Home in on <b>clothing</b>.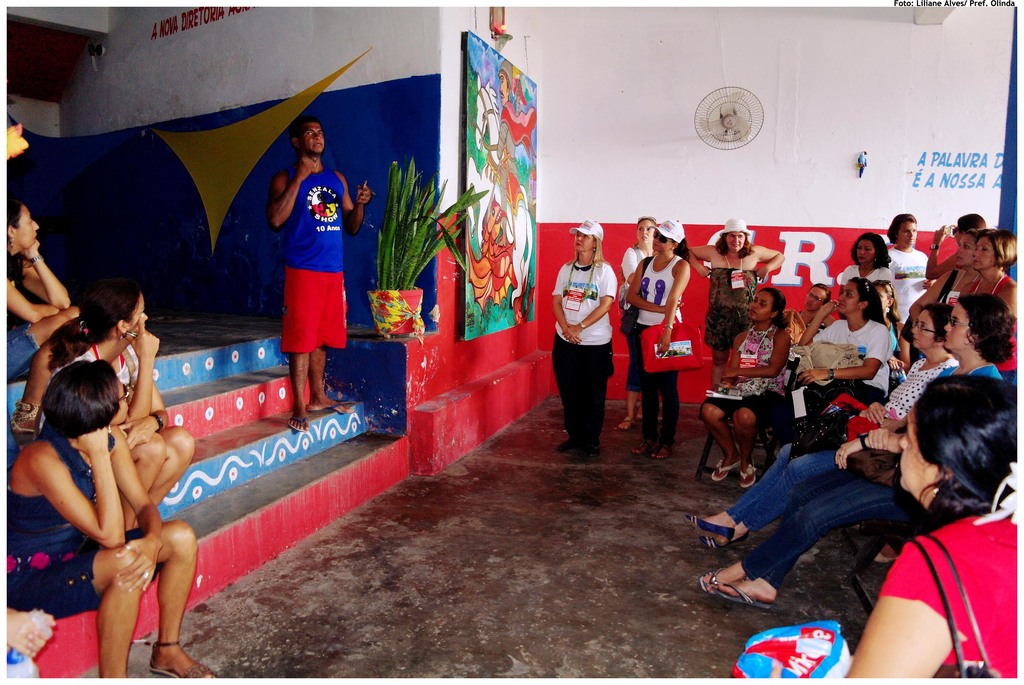
Homed in at 630,246,686,447.
